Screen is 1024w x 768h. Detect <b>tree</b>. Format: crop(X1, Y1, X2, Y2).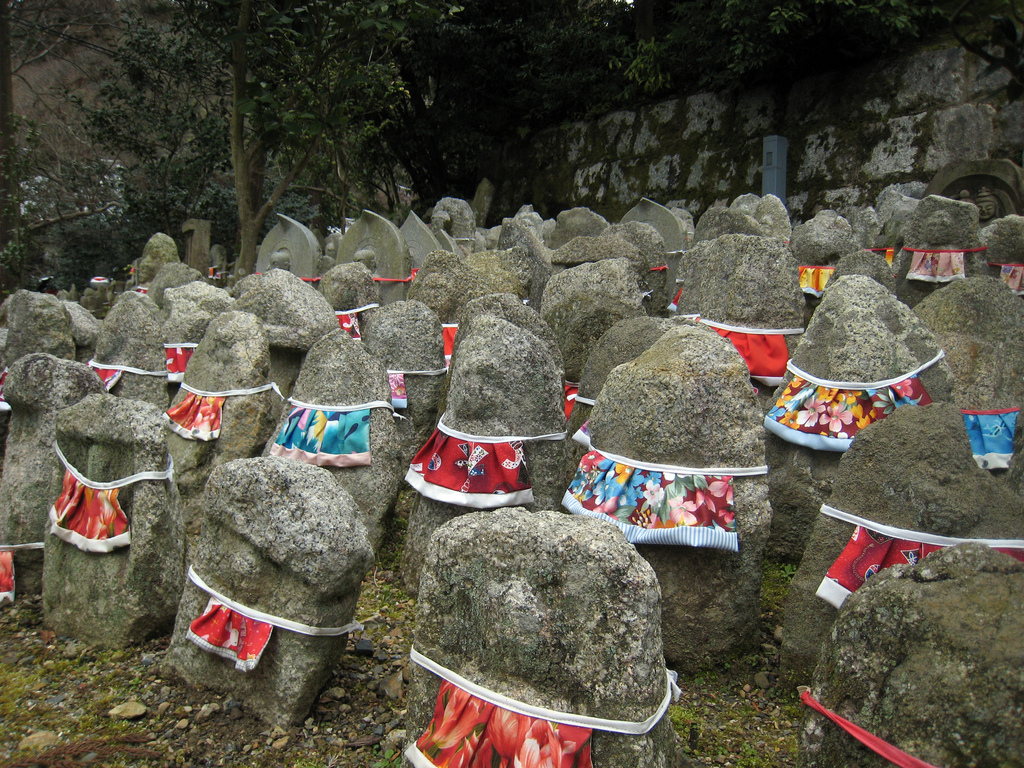
crop(0, 0, 436, 281).
